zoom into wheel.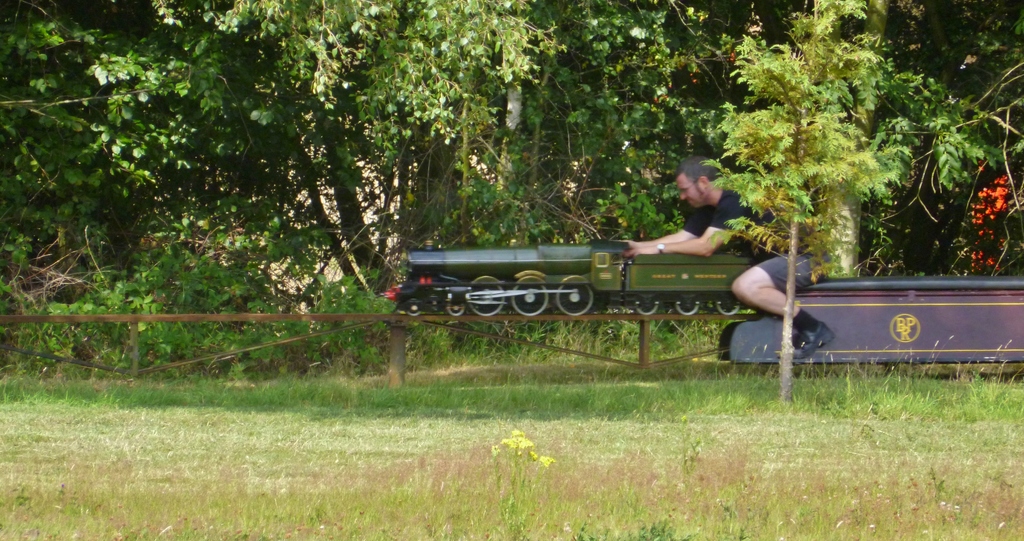
Zoom target: 467,282,505,319.
